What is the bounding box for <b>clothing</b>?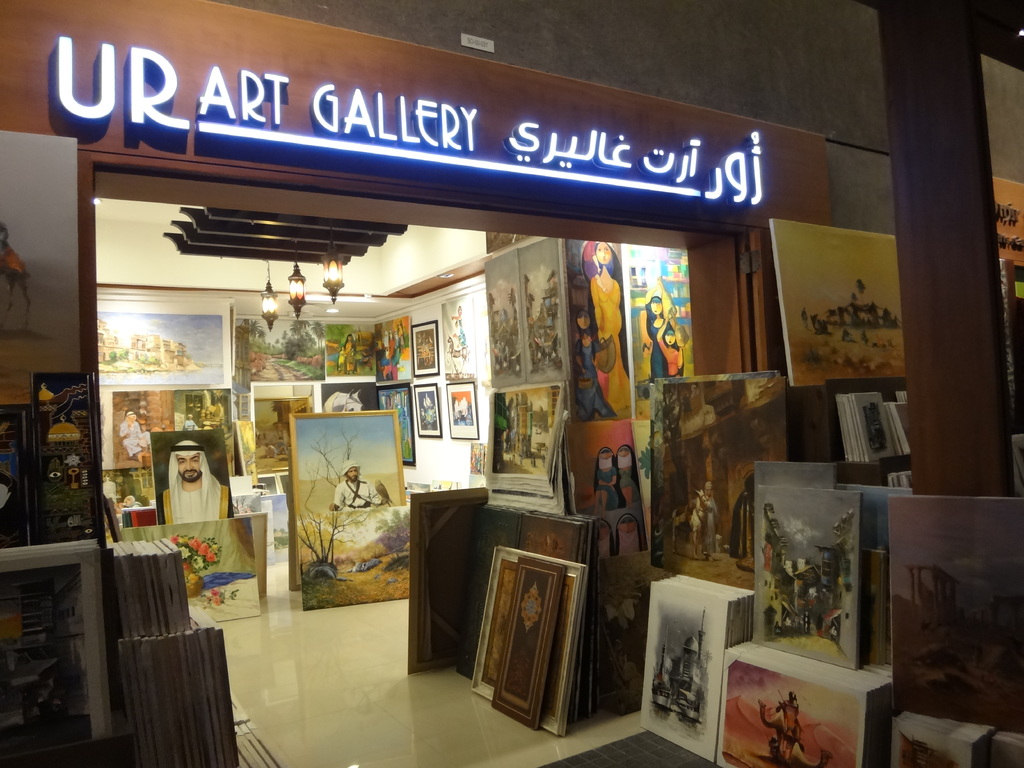
{"x1": 615, "y1": 515, "x2": 642, "y2": 556}.
